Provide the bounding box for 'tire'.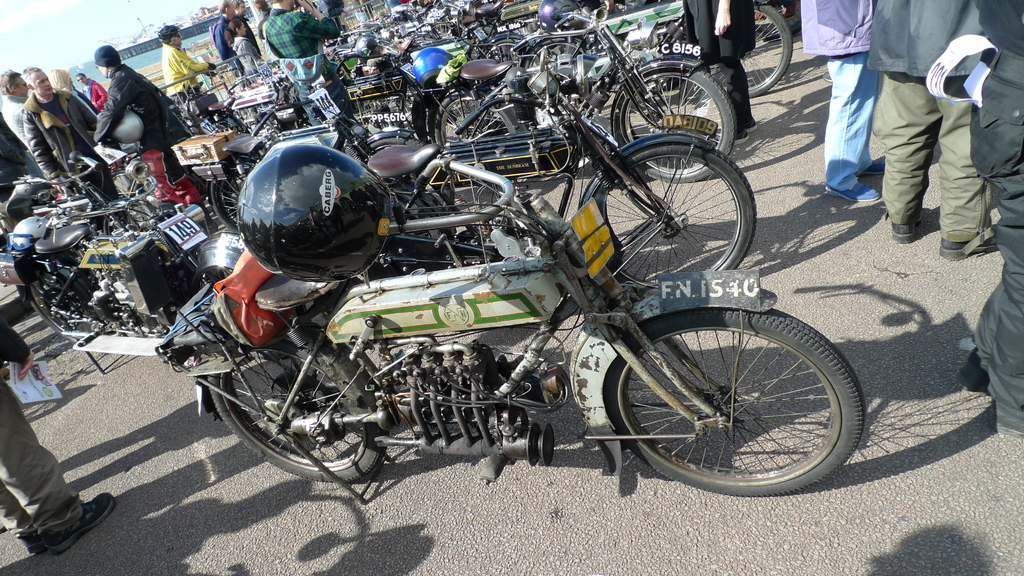
left=587, top=138, right=758, bottom=292.
